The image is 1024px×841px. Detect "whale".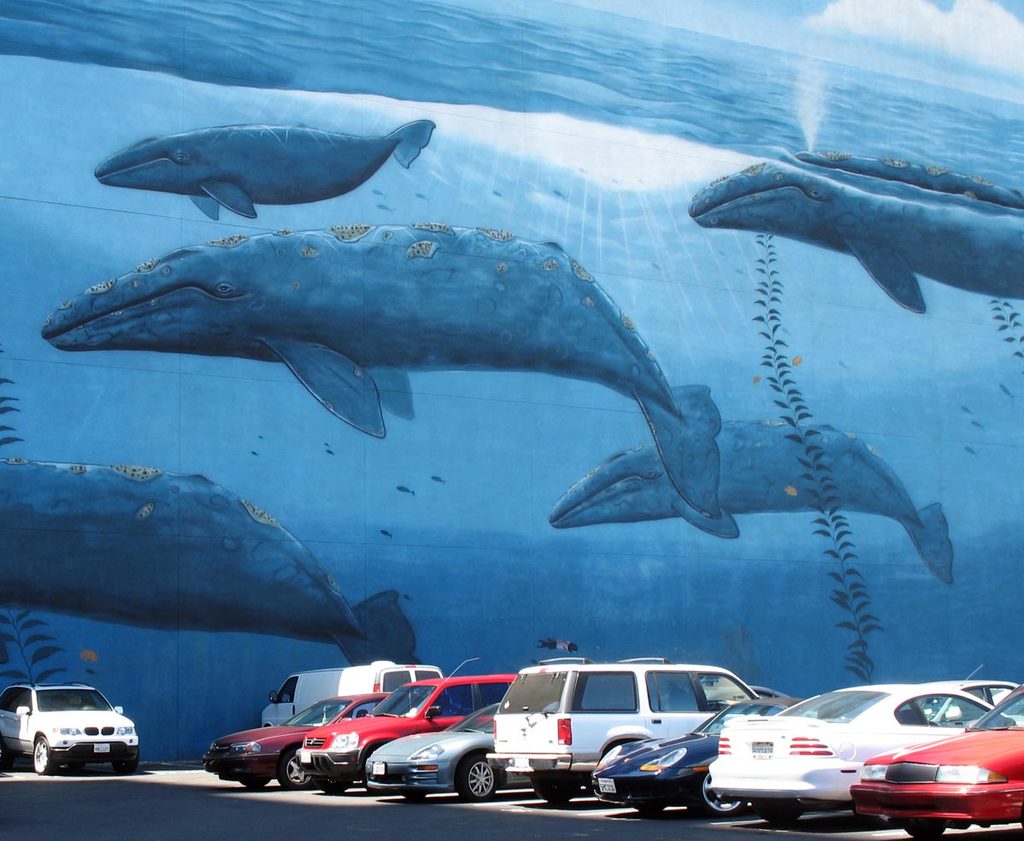
Detection: 550 414 949 582.
